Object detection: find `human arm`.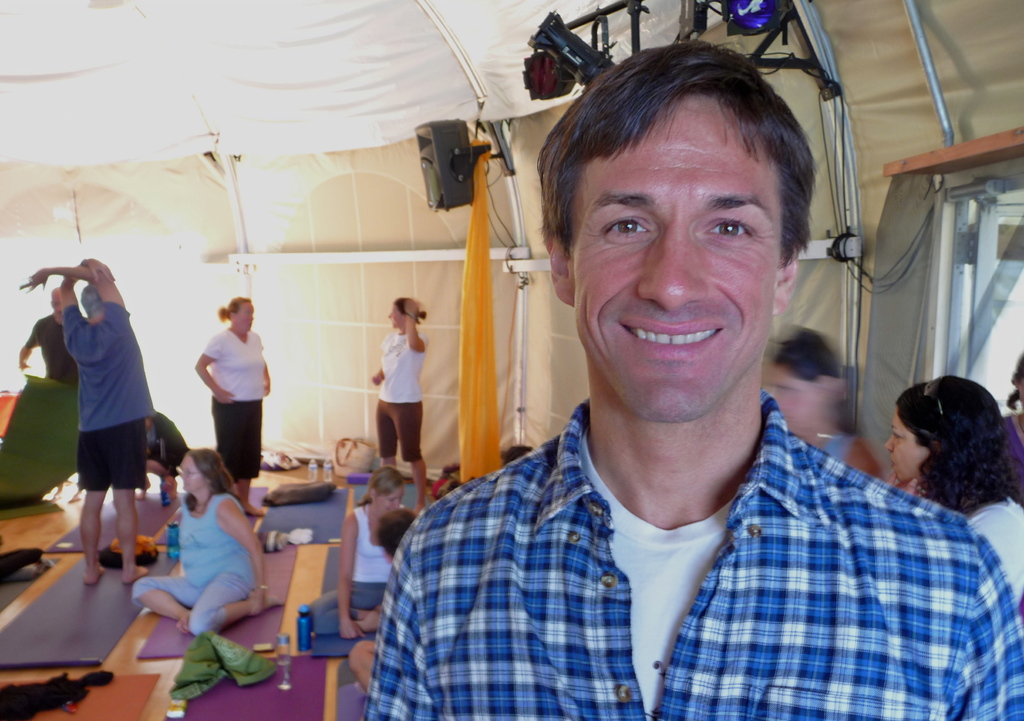
x1=359 y1=512 x2=436 y2=720.
